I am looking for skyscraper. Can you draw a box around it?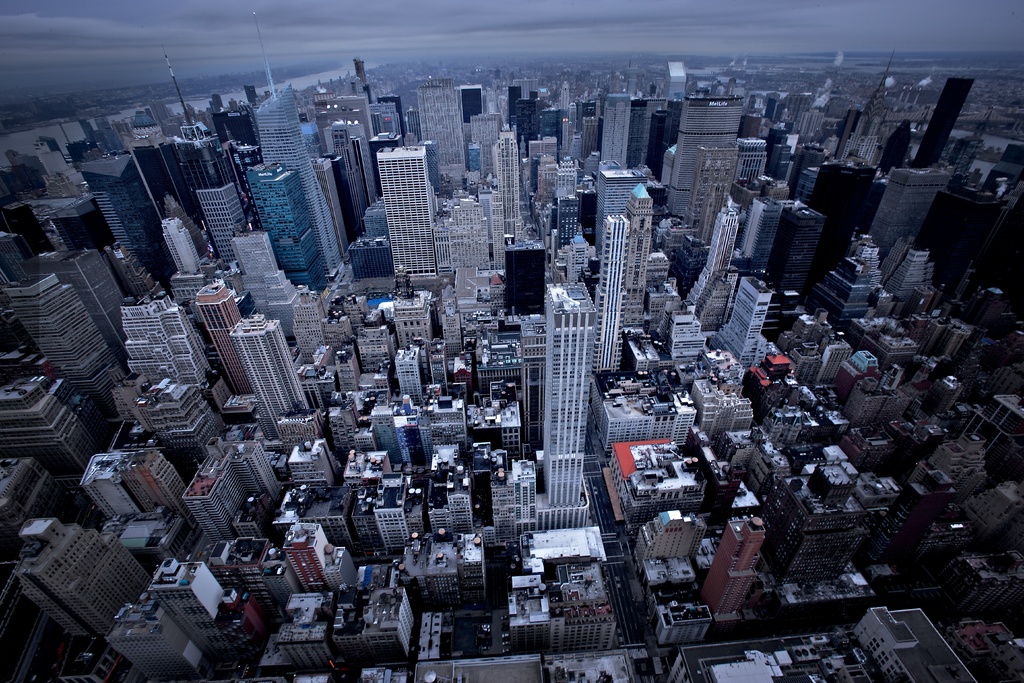
Sure, the bounding box is [x1=285, y1=441, x2=334, y2=500].
